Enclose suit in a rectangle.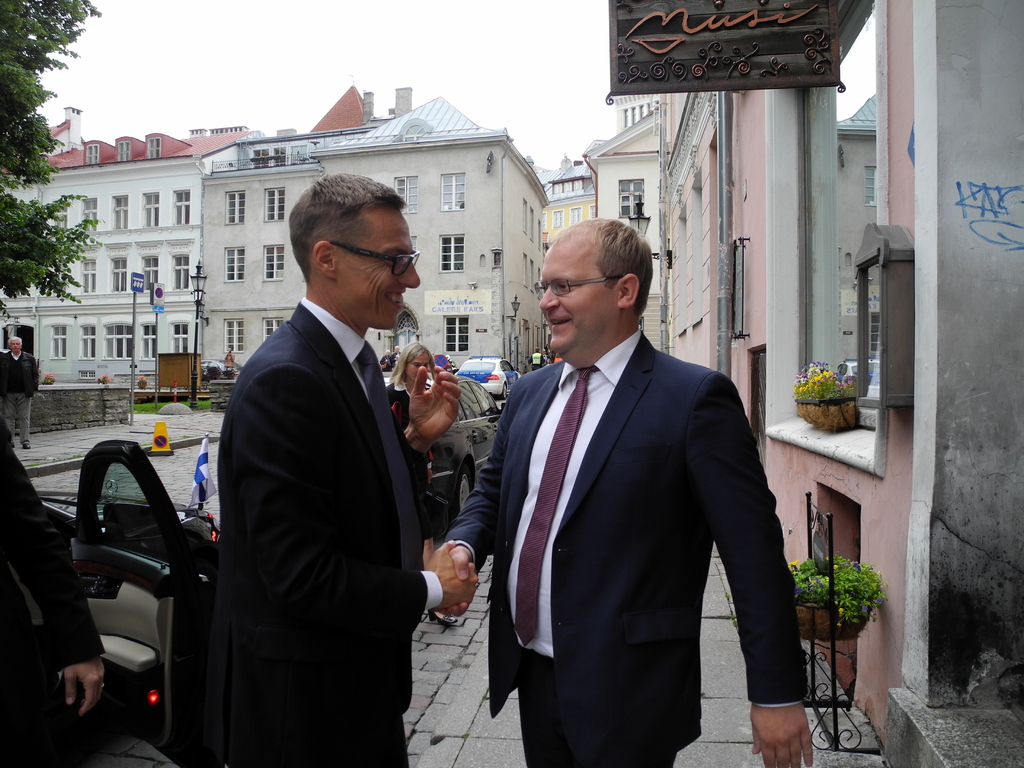
202/299/445/767.
